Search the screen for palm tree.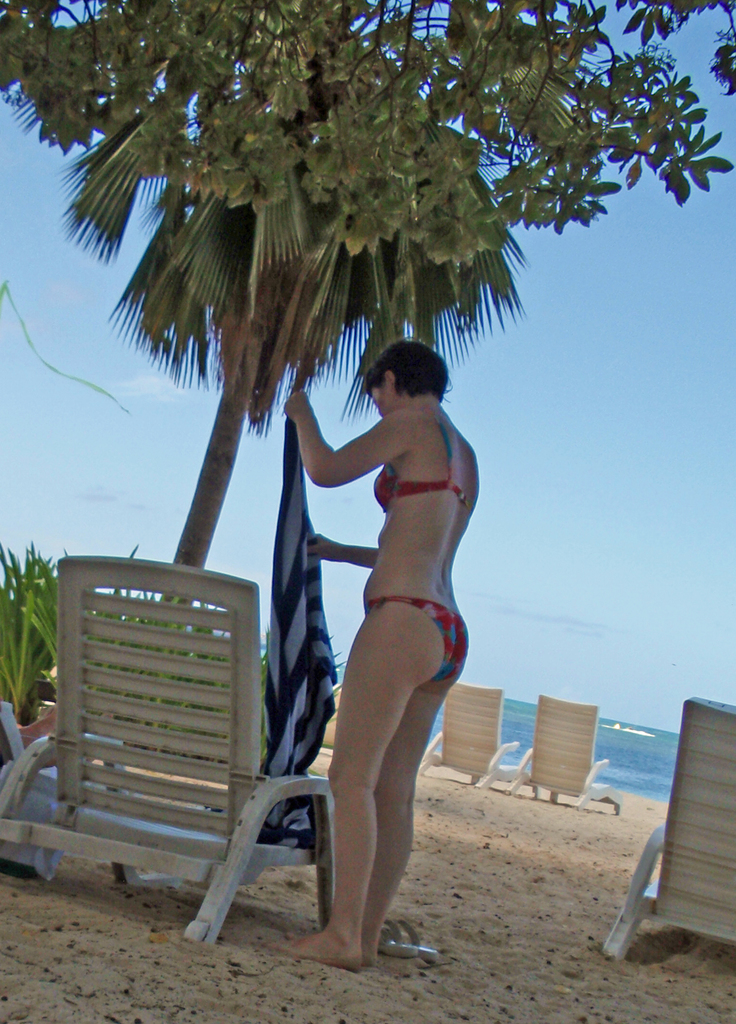
Found at 5, 0, 544, 607.
